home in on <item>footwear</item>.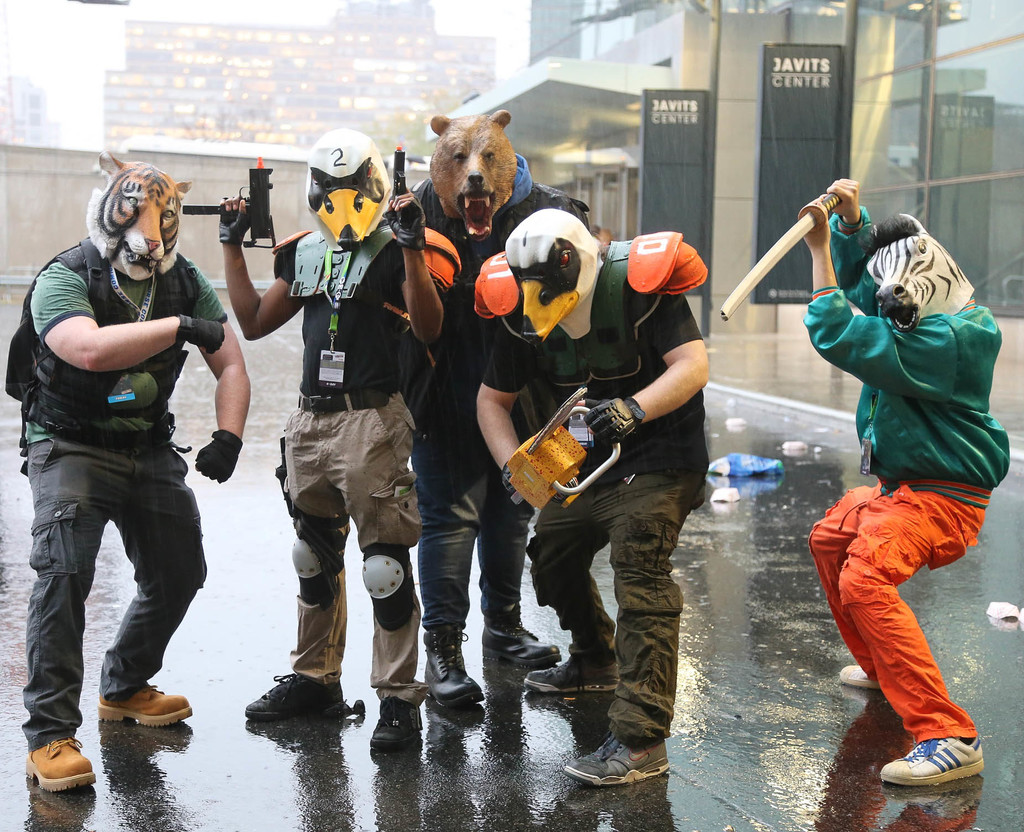
Homed in at rect(25, 736, 100, 795).
